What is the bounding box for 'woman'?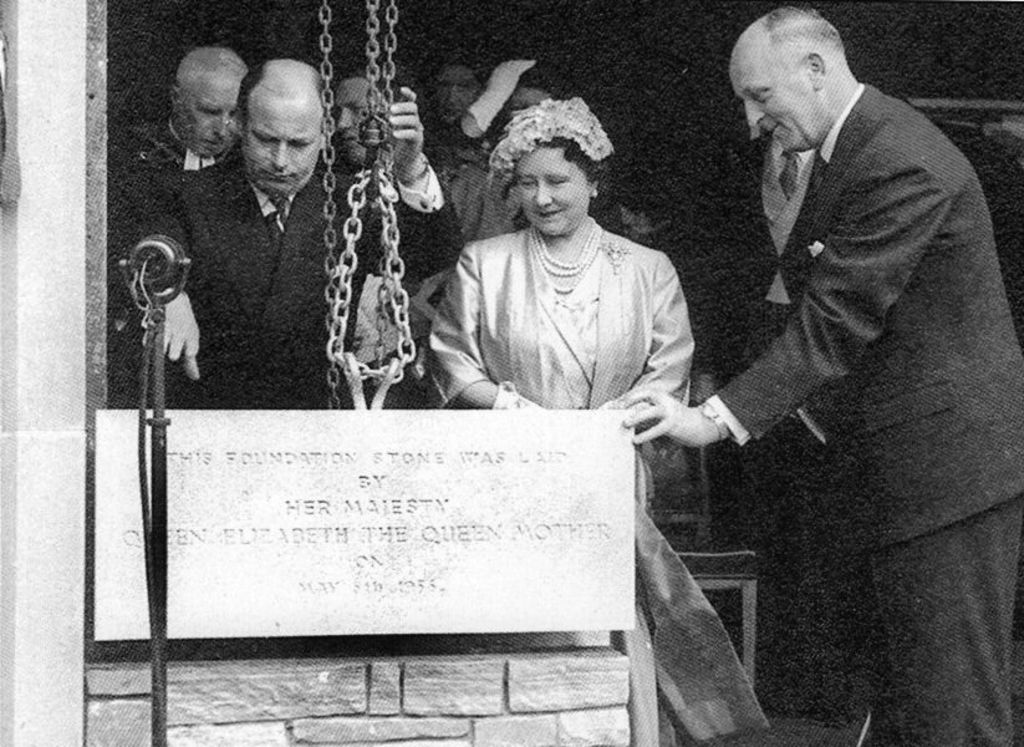
[435, 108, 698, 435].
